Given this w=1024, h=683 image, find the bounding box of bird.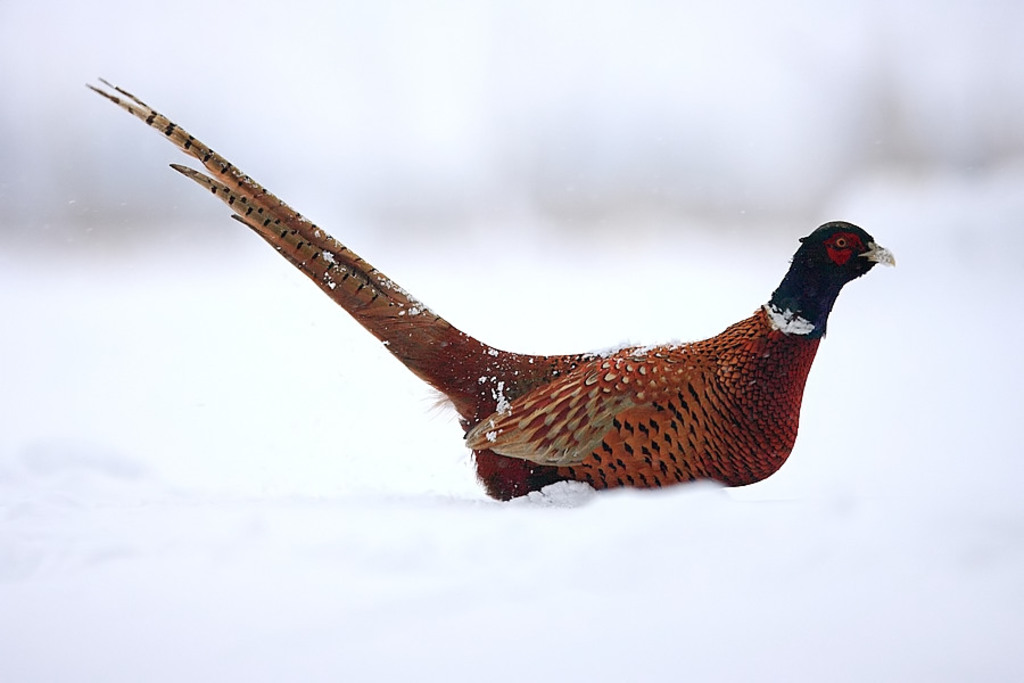
[left=114, top=90, right=899, bottom=526].
